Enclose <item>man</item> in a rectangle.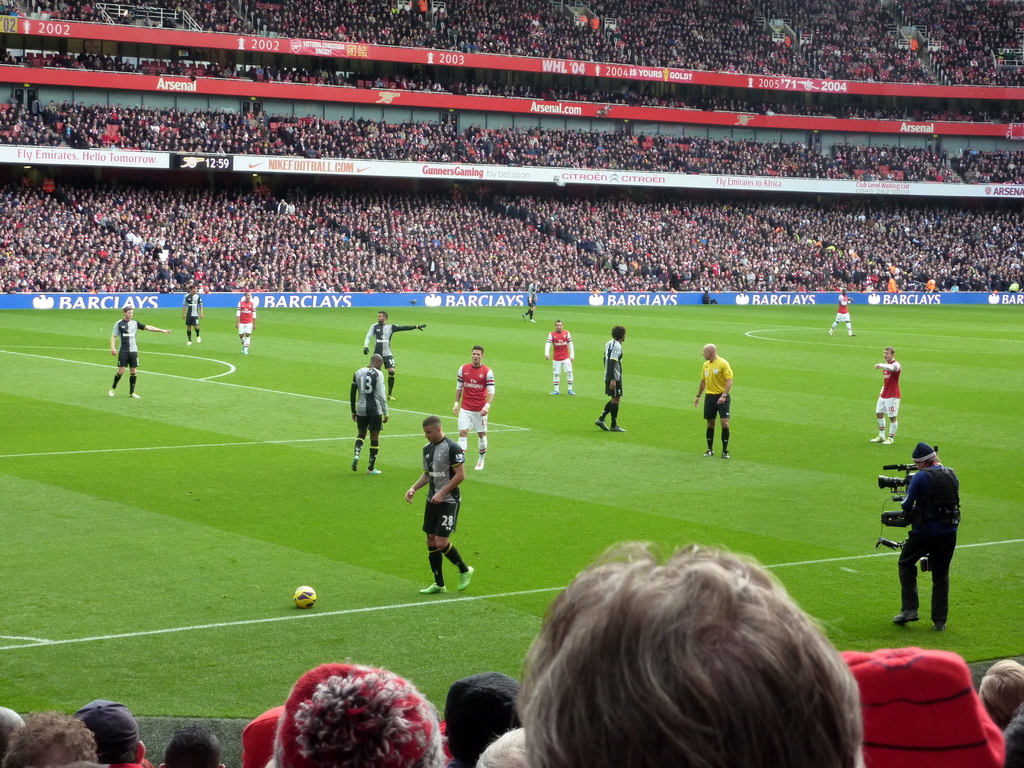
875 347 904 442.
